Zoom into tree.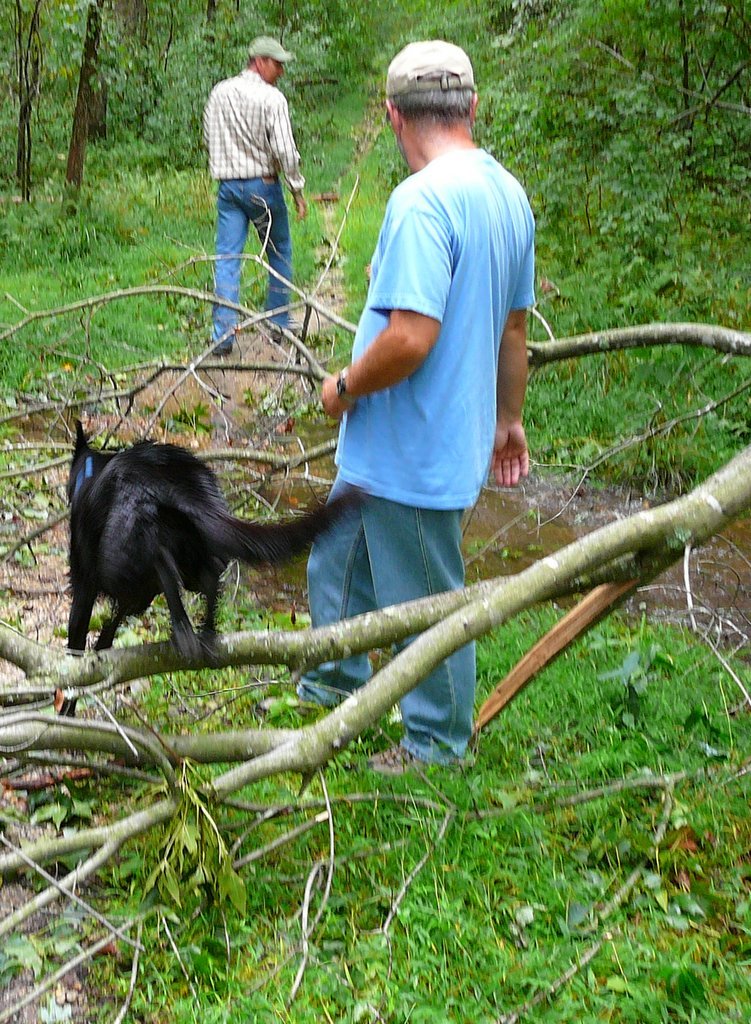
Zoom target: pyautogui.locateOnScreen(0, 194, 750, 1023).
